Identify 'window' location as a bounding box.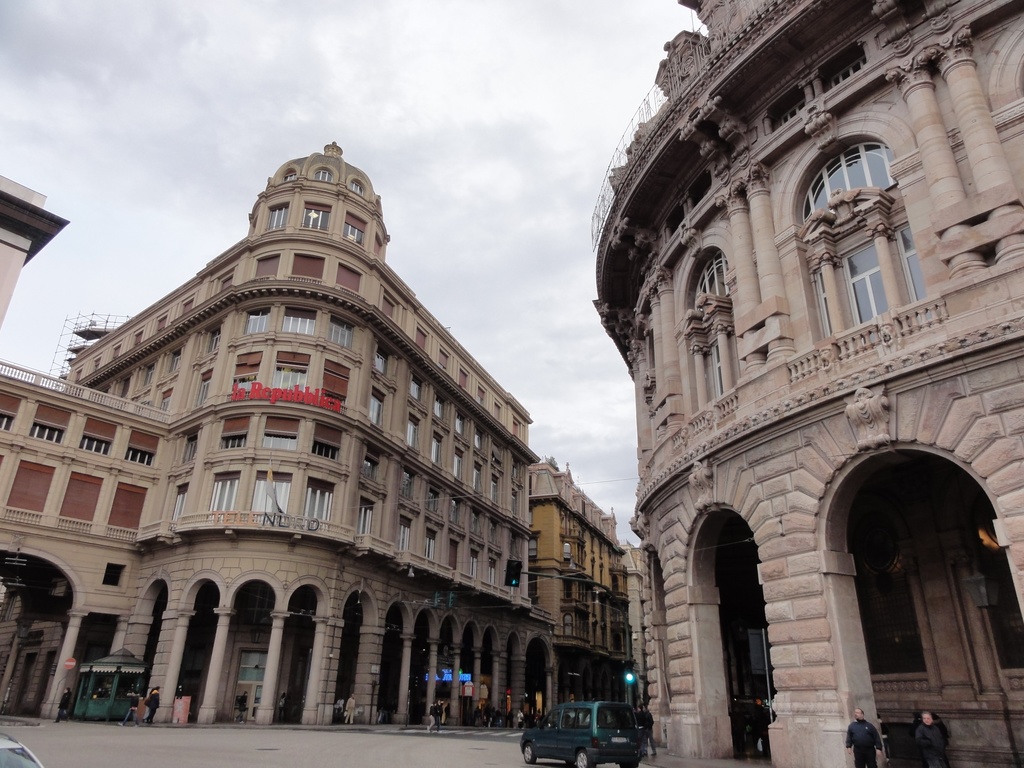
[257,468,289,531].
